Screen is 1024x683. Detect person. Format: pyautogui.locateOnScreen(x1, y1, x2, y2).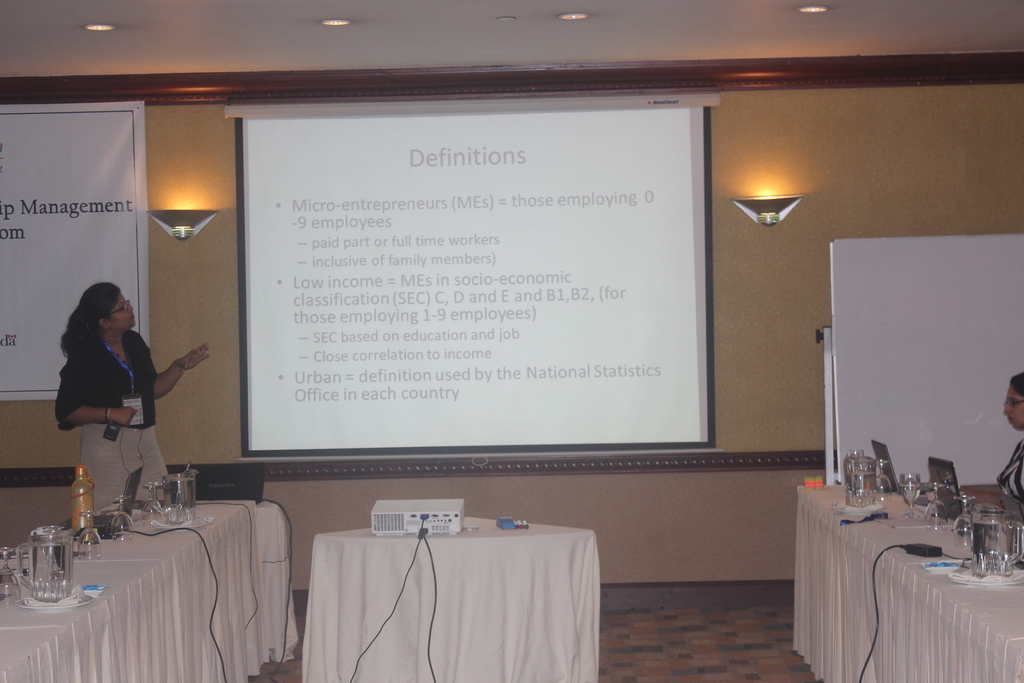
pyautogui.locateOnScreen(57, 274, 184, 523).
